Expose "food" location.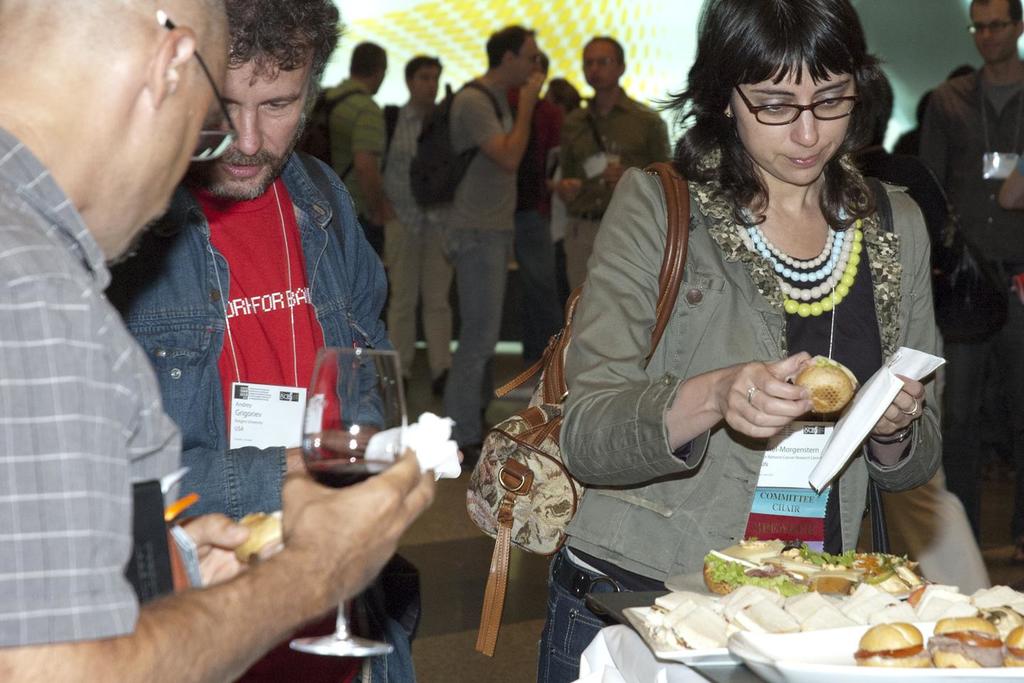
Exposed at 782 350 858 415.
